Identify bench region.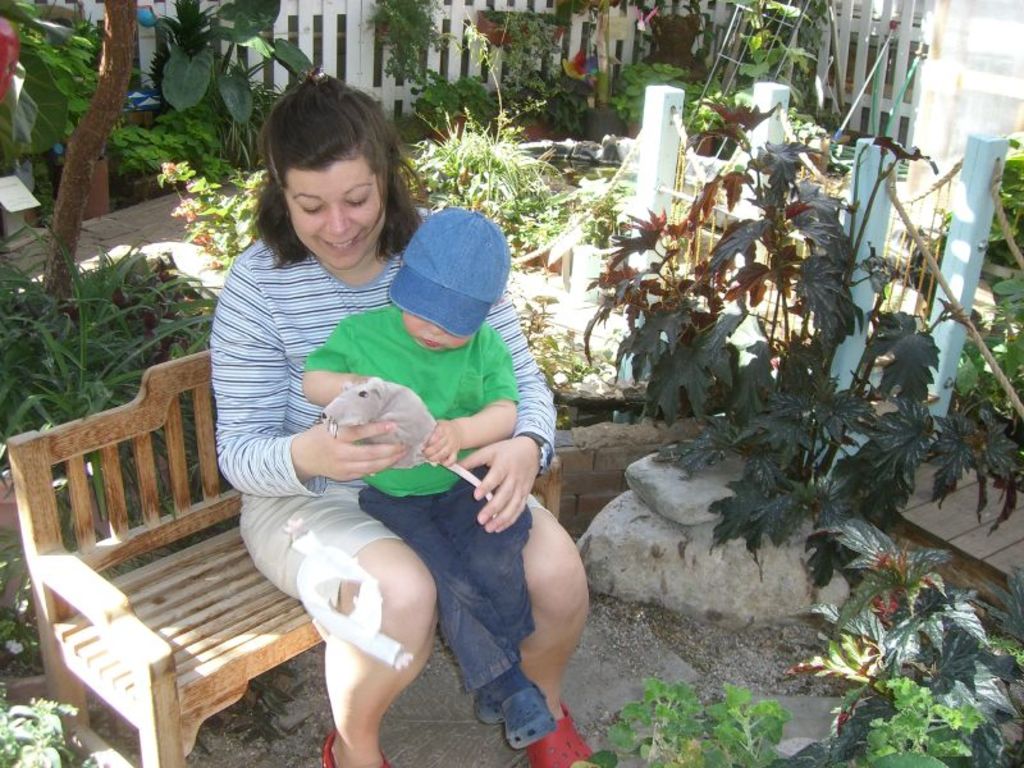
Region: <bbox>3, 344, 561, 767</bbox>.
